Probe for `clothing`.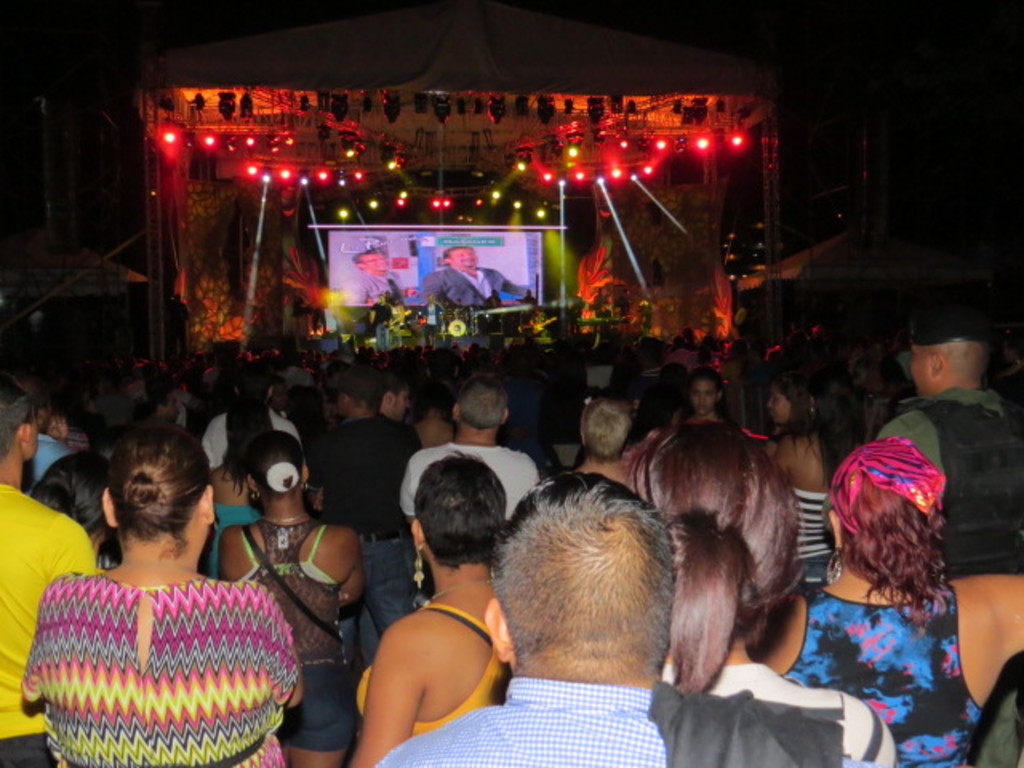
Probe result: crop(206, 483, 270, 557).
